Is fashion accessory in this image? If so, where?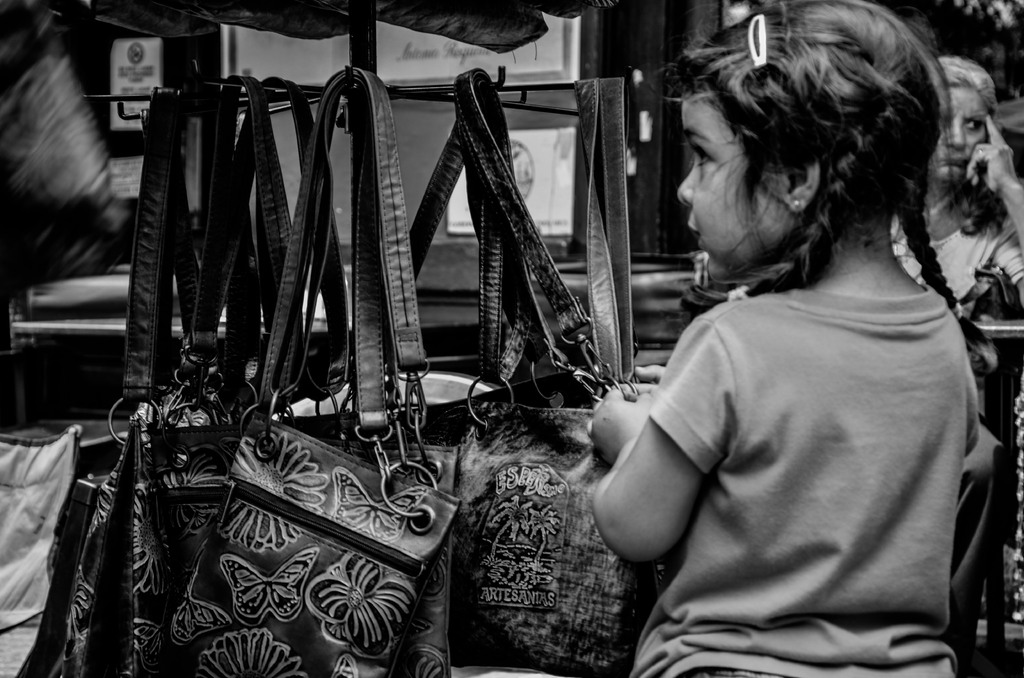
Yes, at 750 10 770 67.
